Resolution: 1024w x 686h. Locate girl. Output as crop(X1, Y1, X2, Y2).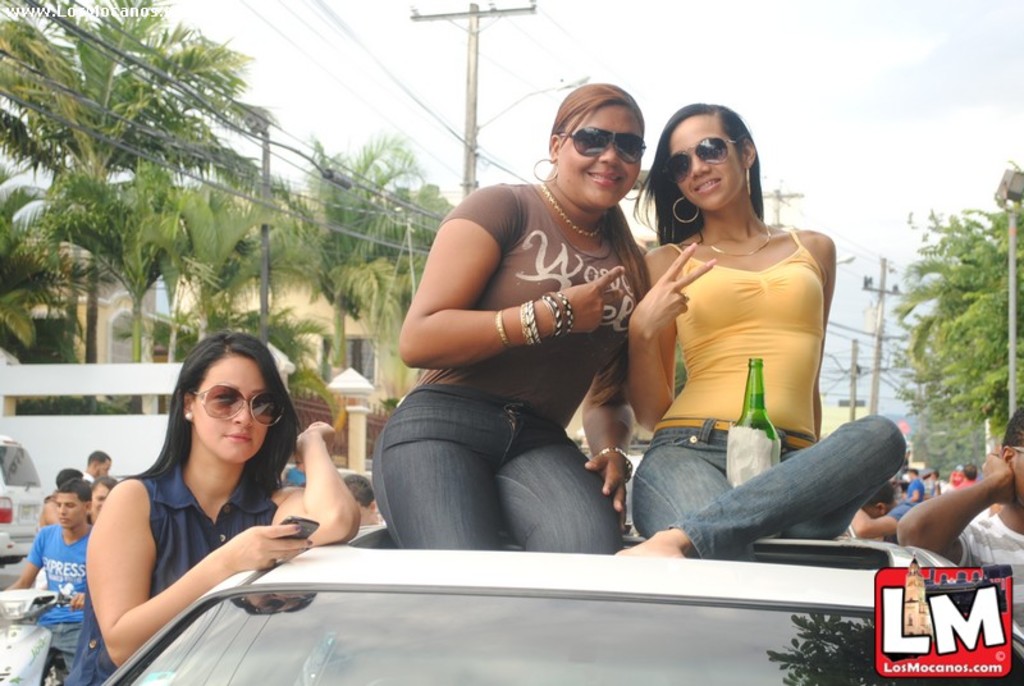
crop(59, 324, 365, 685).
